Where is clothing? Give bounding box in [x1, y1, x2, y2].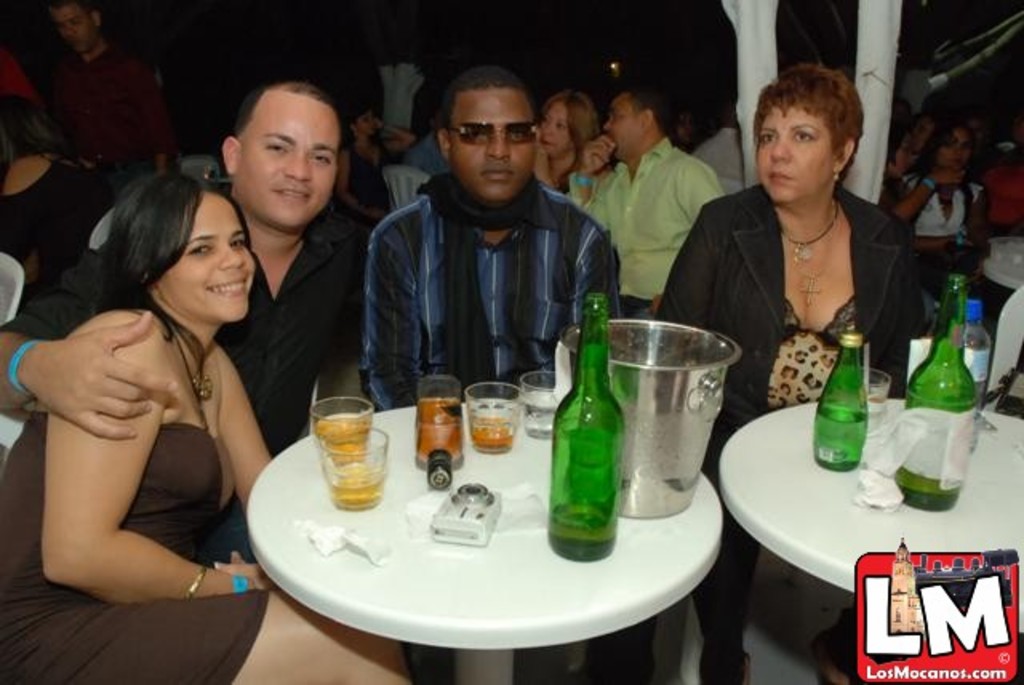
[989, 155, 1022, 227].
